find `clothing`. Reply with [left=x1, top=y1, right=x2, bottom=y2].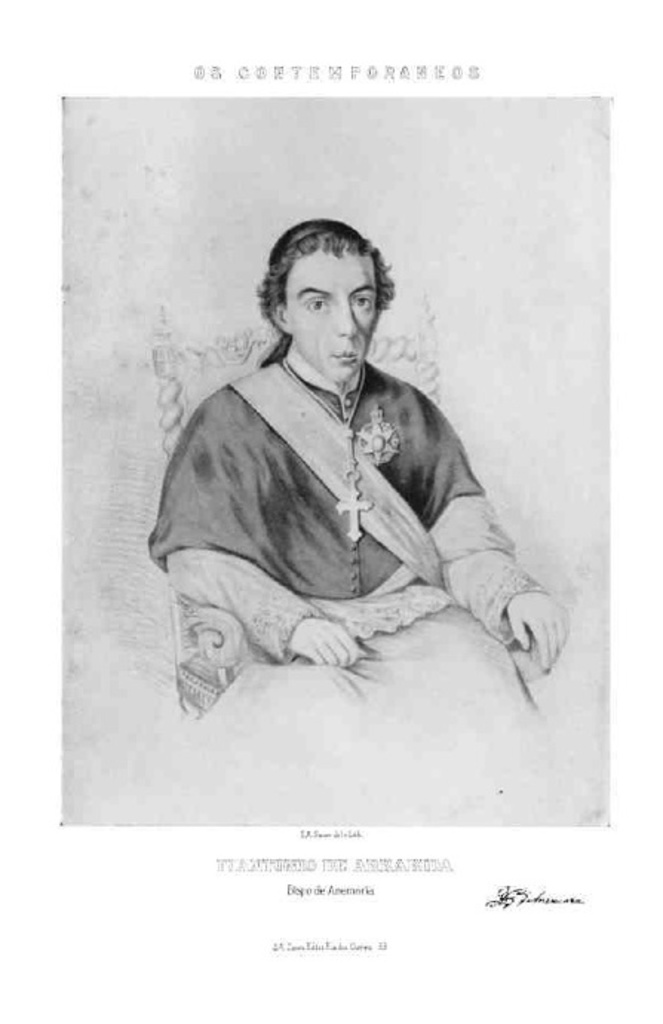
[left=141, top=300, right=559, bottom=705].
